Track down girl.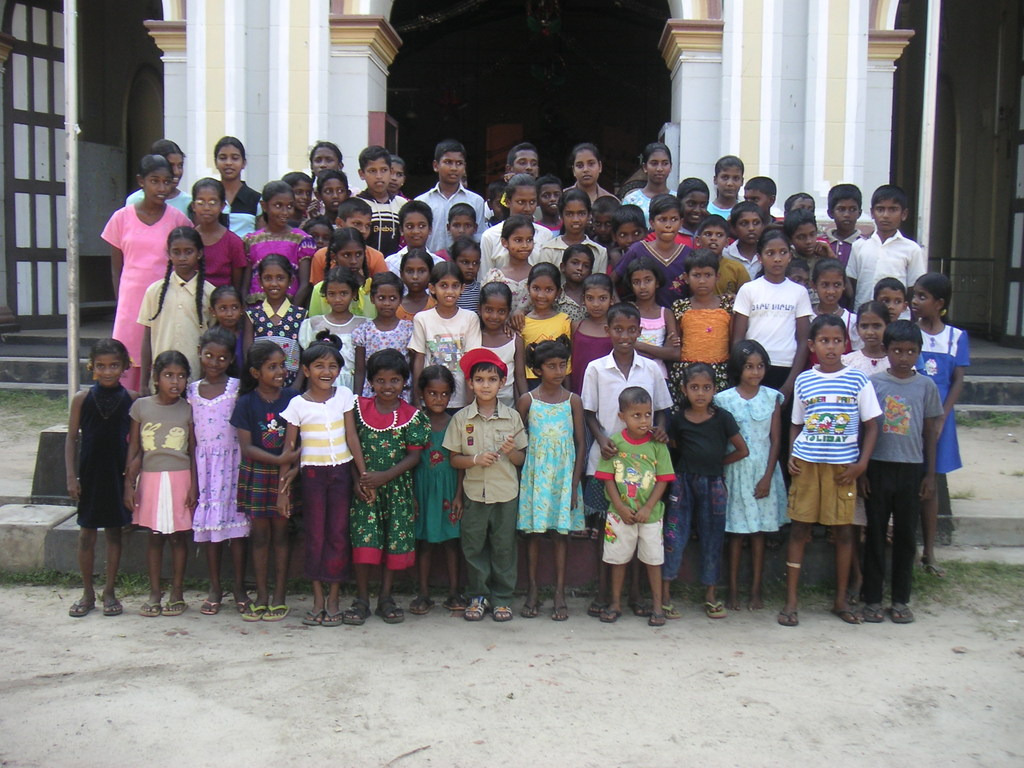
Tracked to BBox(570, 276, 621, 399).
